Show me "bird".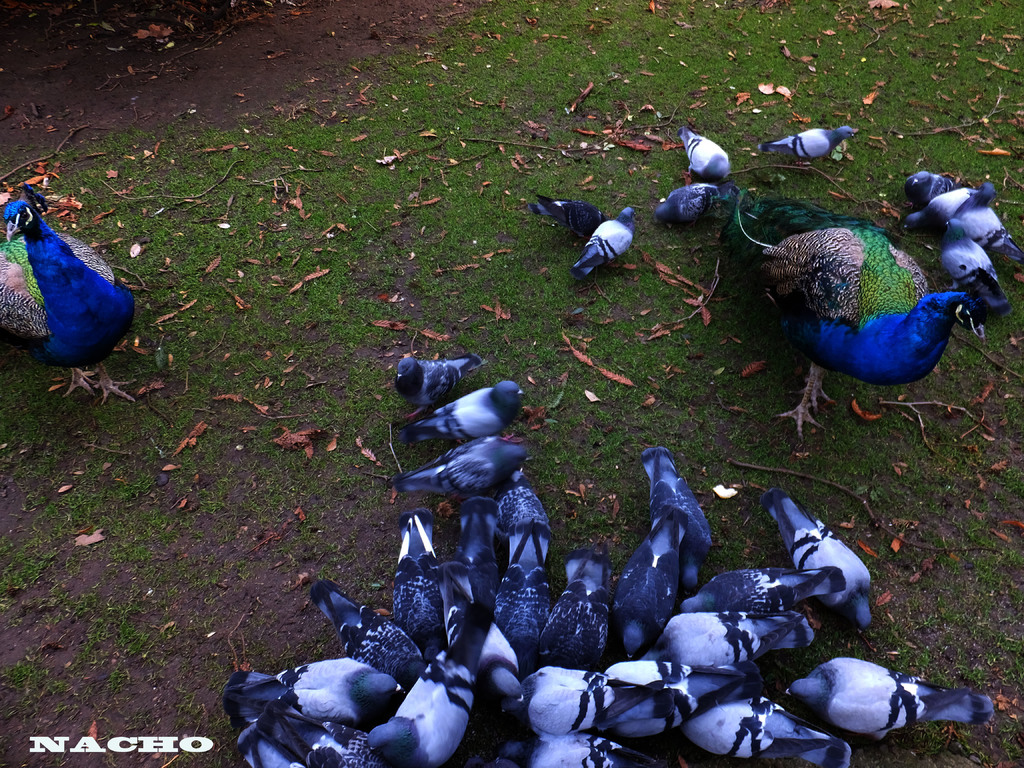
"bird" is here: detection(901, 167, 1023, 252).
